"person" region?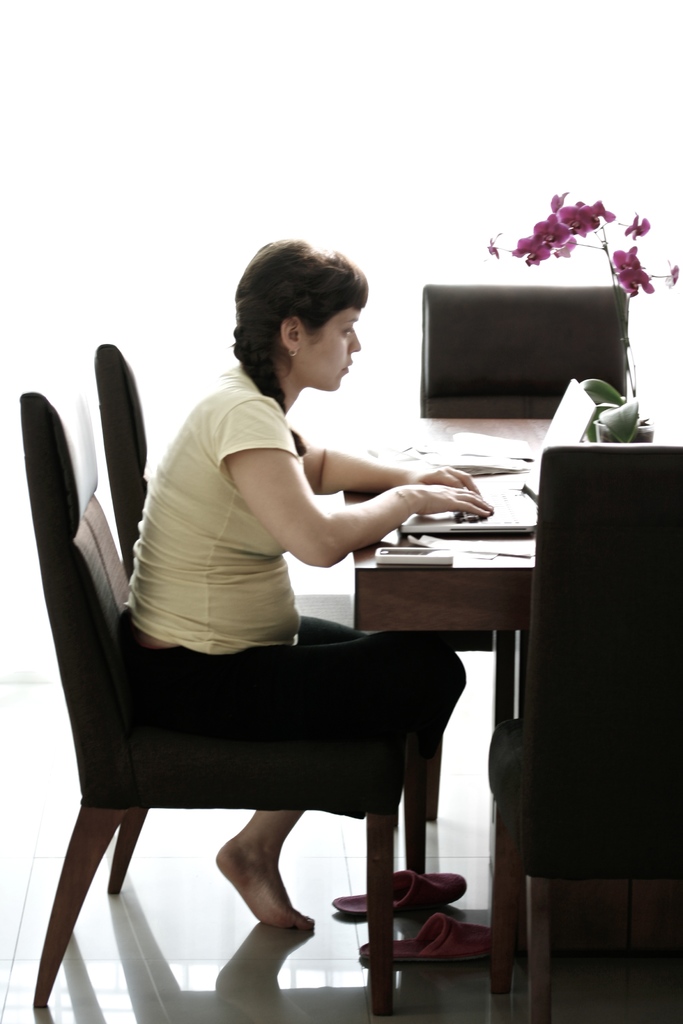
BBox(83, 287, 477, 956)
